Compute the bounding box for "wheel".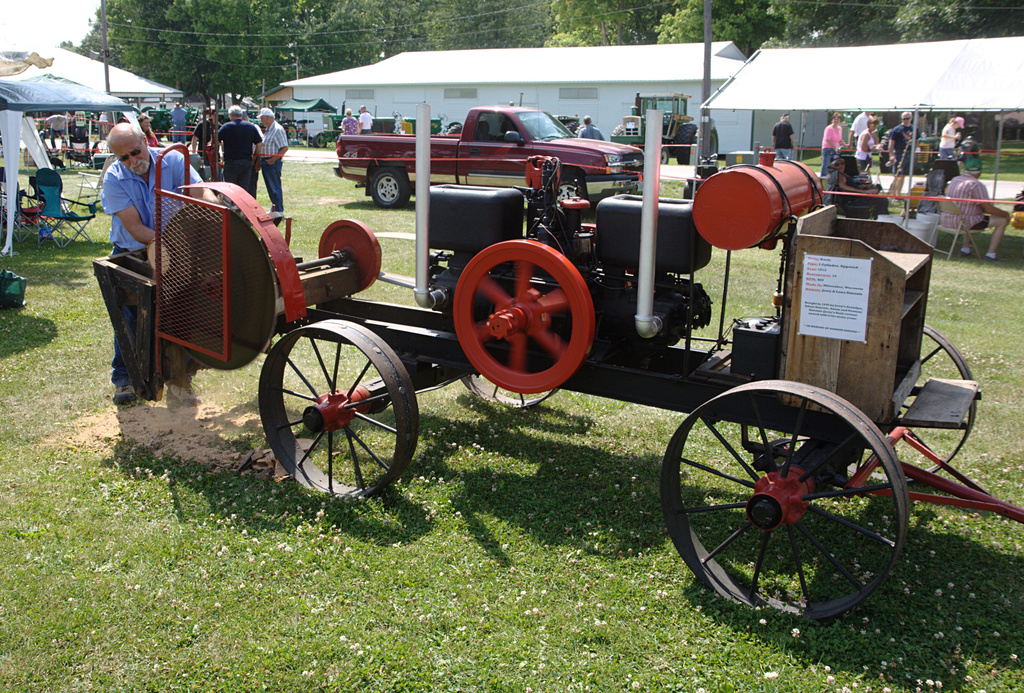
rect(446, 234, 598, 388).
